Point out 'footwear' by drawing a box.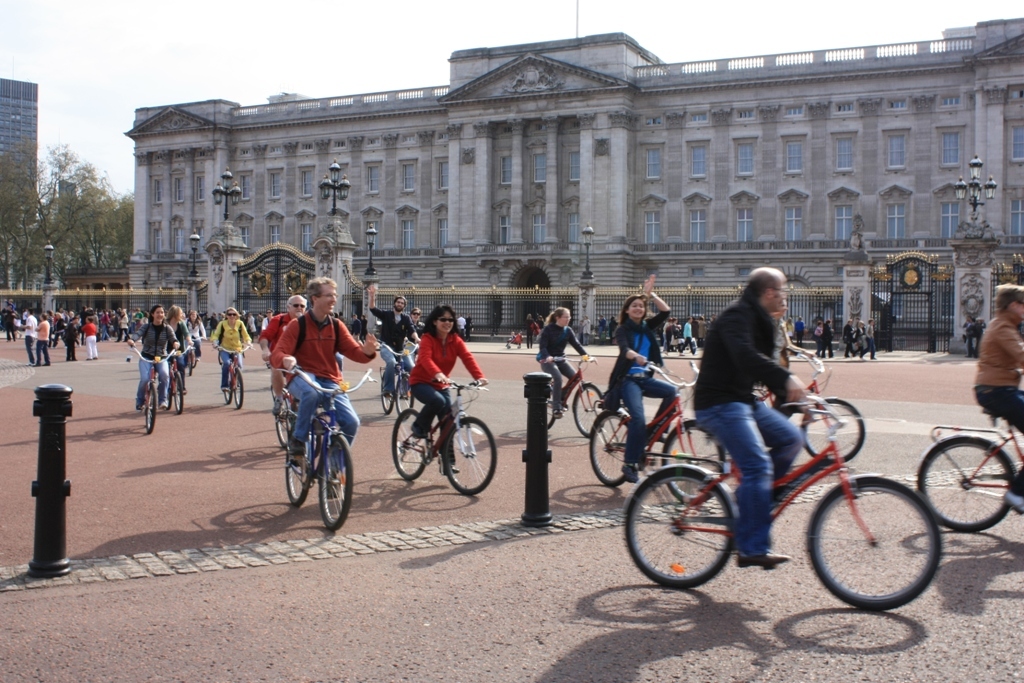
bbox=(738, 552, 797, 570).
